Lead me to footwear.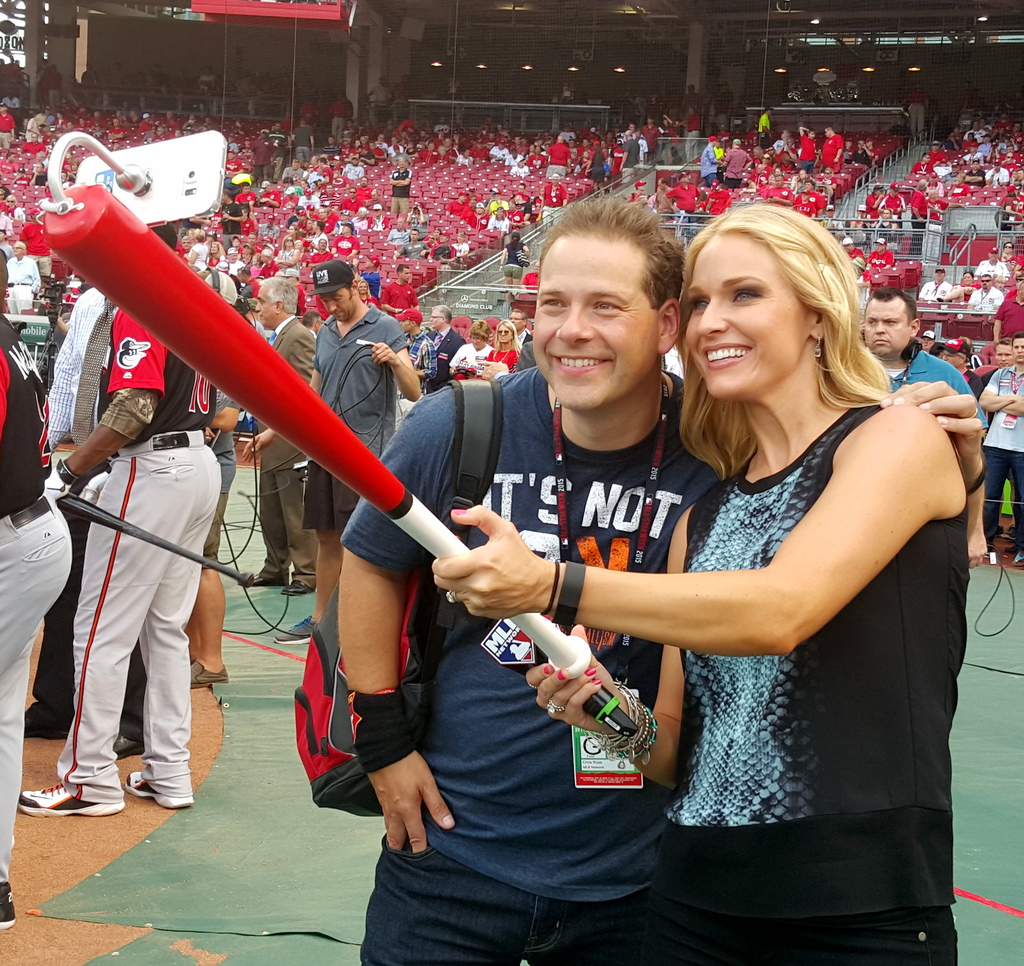
Lead to 243,576,284,586.
